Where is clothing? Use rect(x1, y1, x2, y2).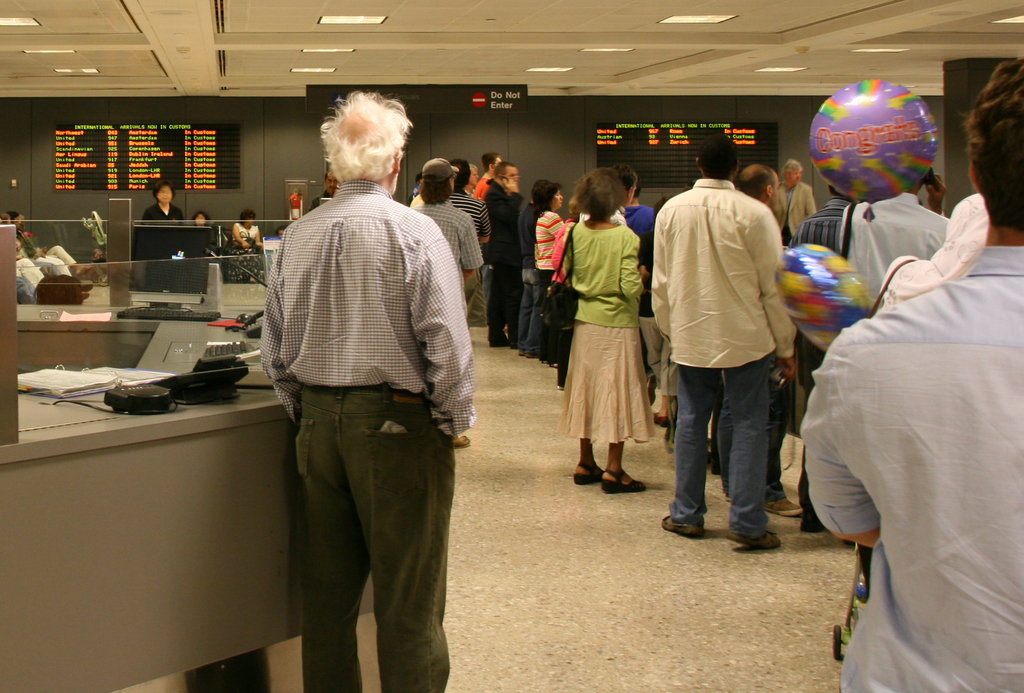
rect(787, 194, 840, 254).
